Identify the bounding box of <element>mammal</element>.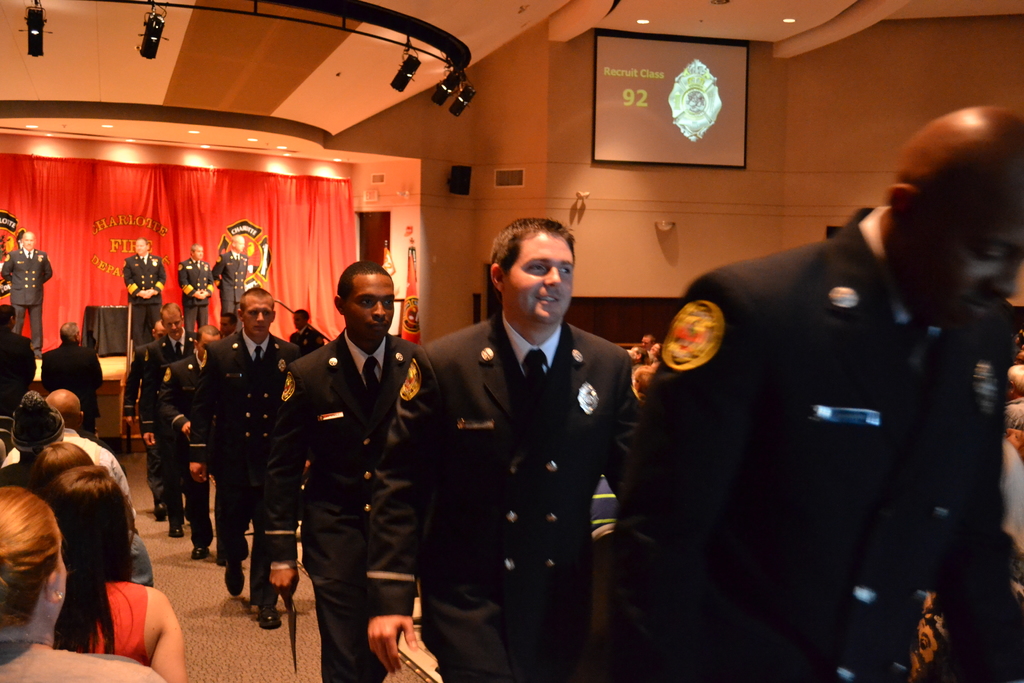
188,284,307,633.
